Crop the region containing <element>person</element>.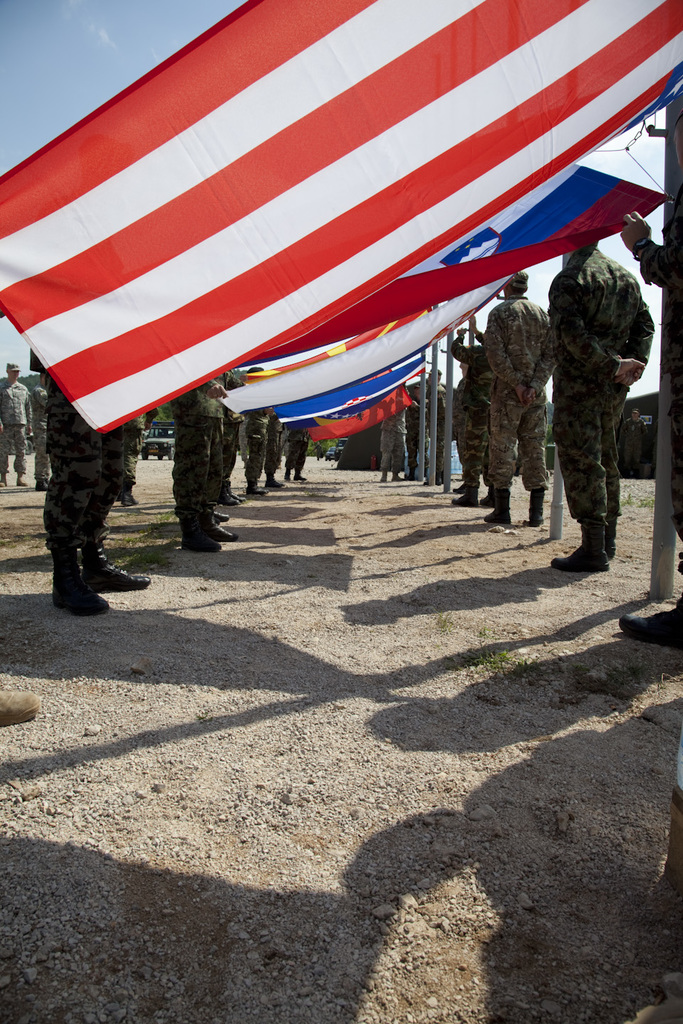
Crop region: box=[0, 355, 28, 494].
